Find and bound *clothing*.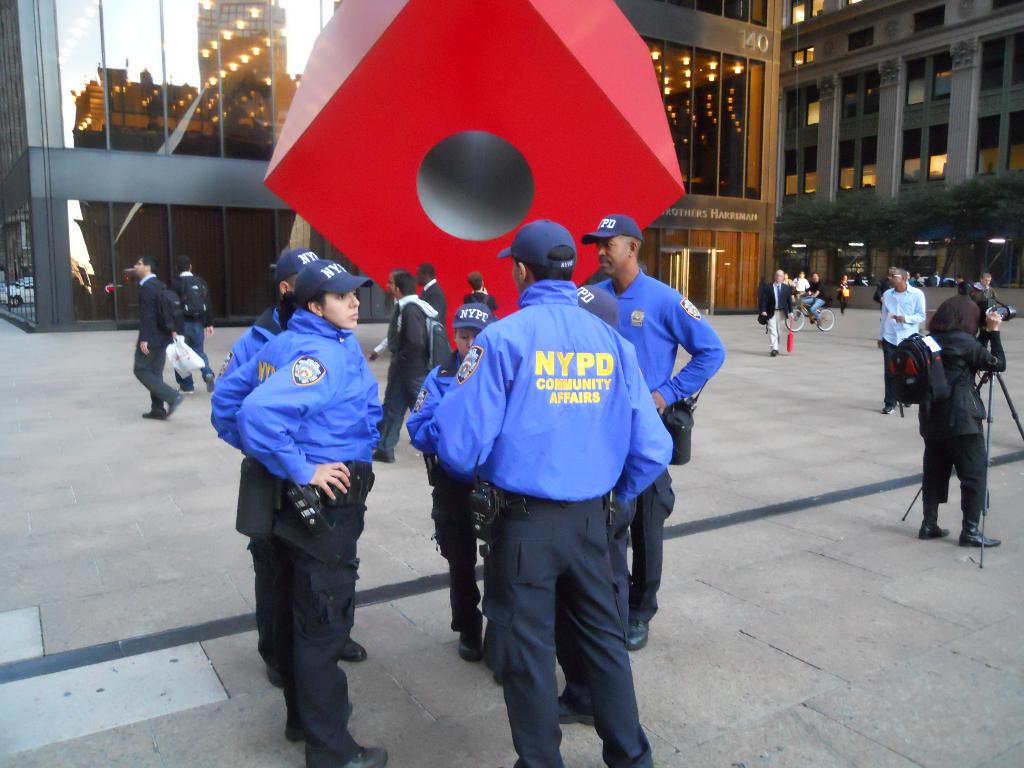
Bound: box(917, 323, 1009, 536).
